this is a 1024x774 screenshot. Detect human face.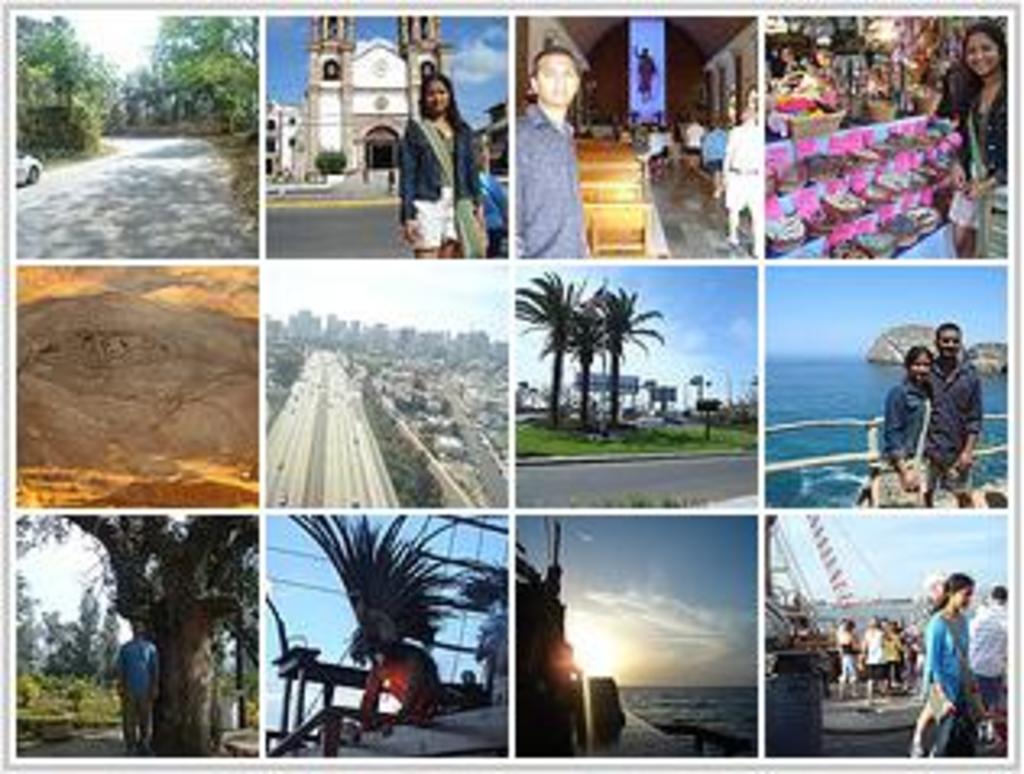
left=966, top=32, right=1001, bottom=74.
